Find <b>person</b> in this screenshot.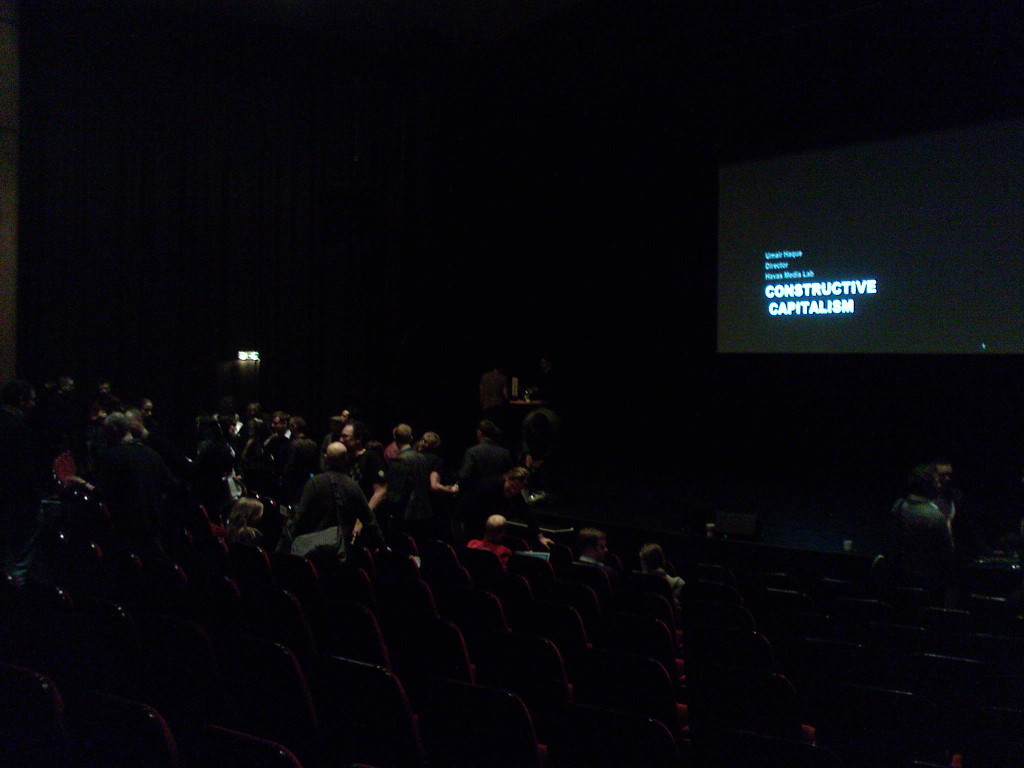
The bounding box for <b>person</b> is x1=566 y1=525 x2=623 y2=597.
